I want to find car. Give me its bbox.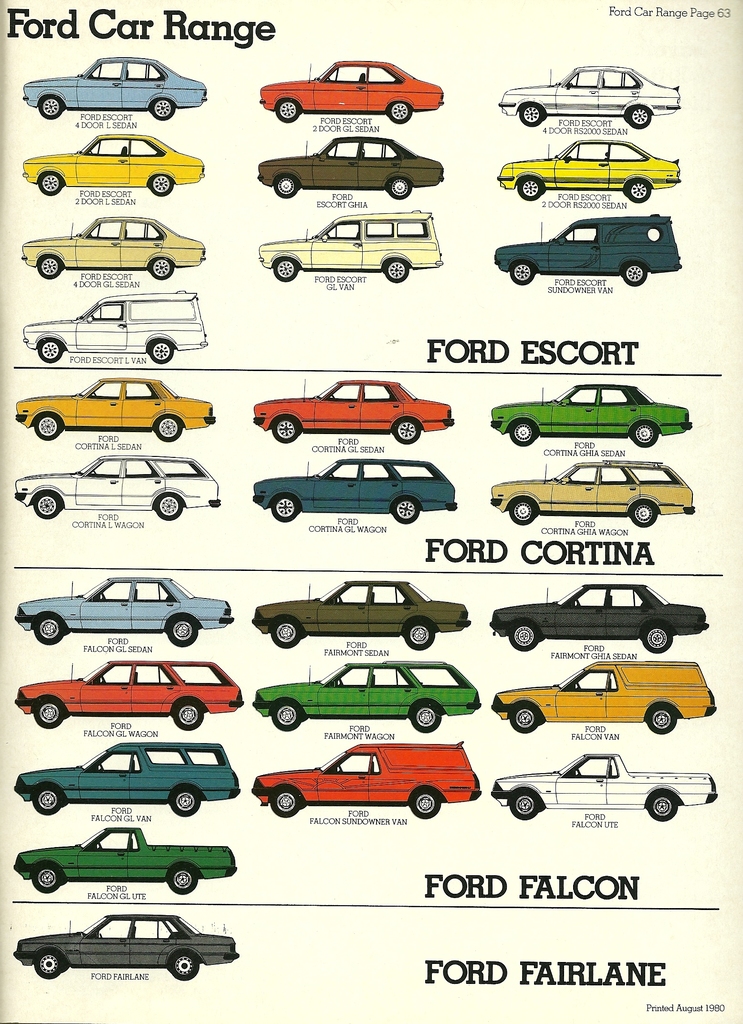
x1=252 y1=380 x2=455 y2=445.
